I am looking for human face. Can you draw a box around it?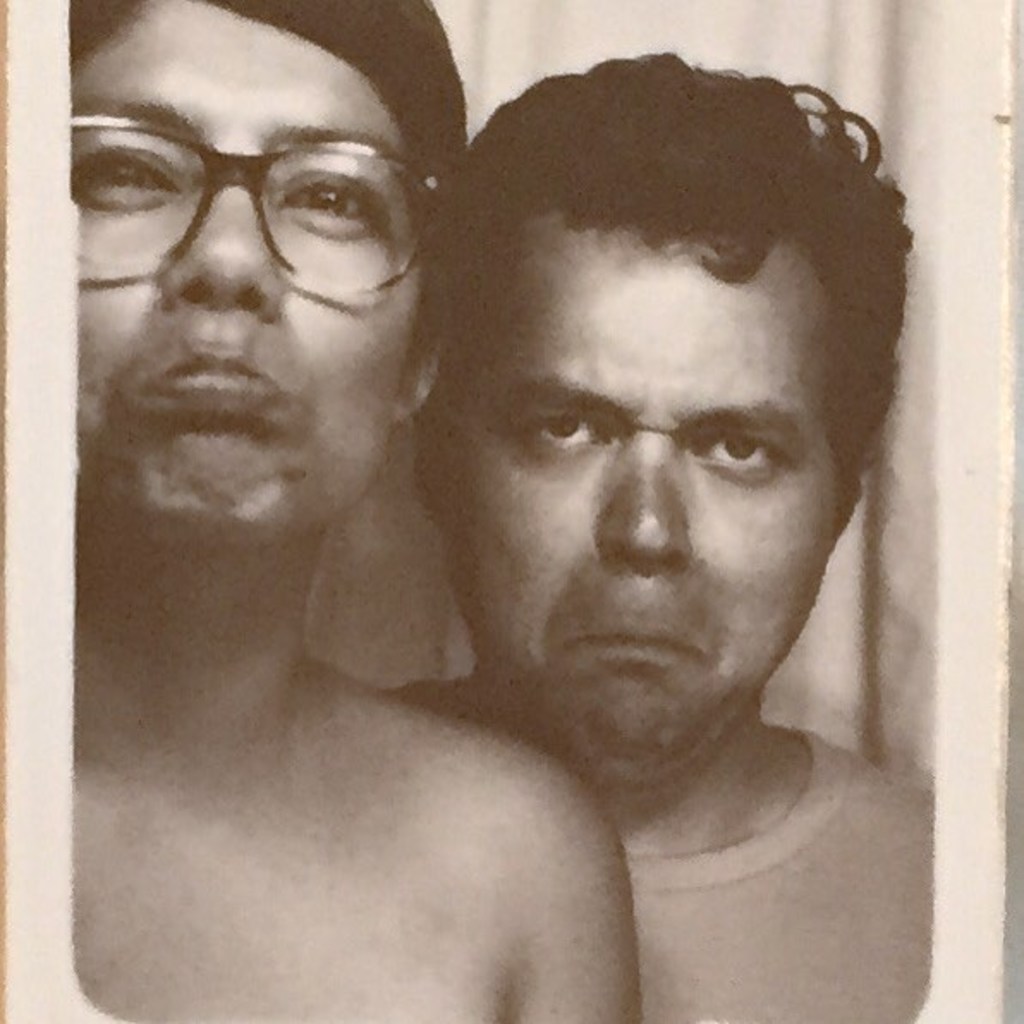
Sure, the bounding box is {"x1": 447, "y1": 215, "x2": 845, "y2": 795}.
